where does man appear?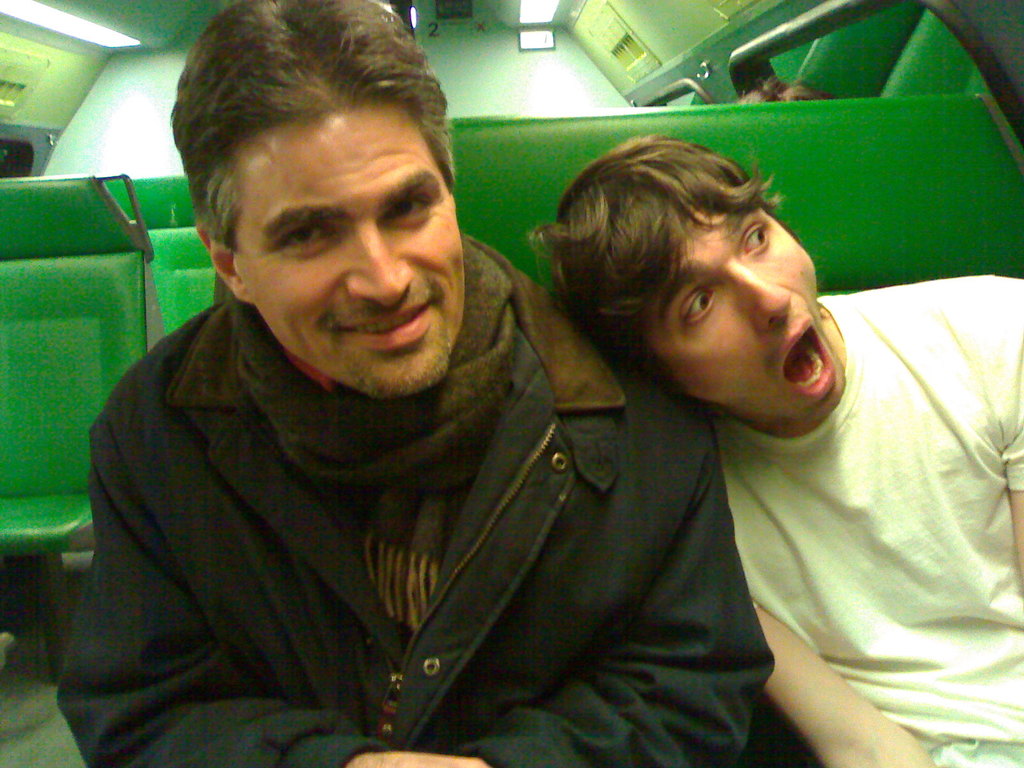
Appears at [left=529, top=129, right=1023, bottom=767].
